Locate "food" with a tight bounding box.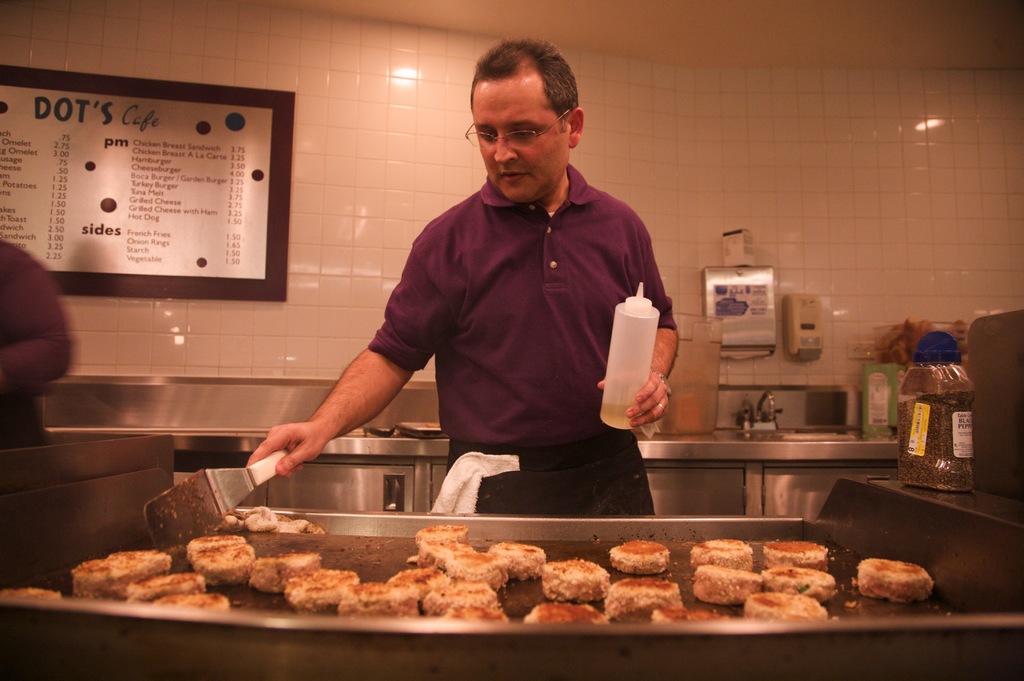
604, 539, 670, 571.
